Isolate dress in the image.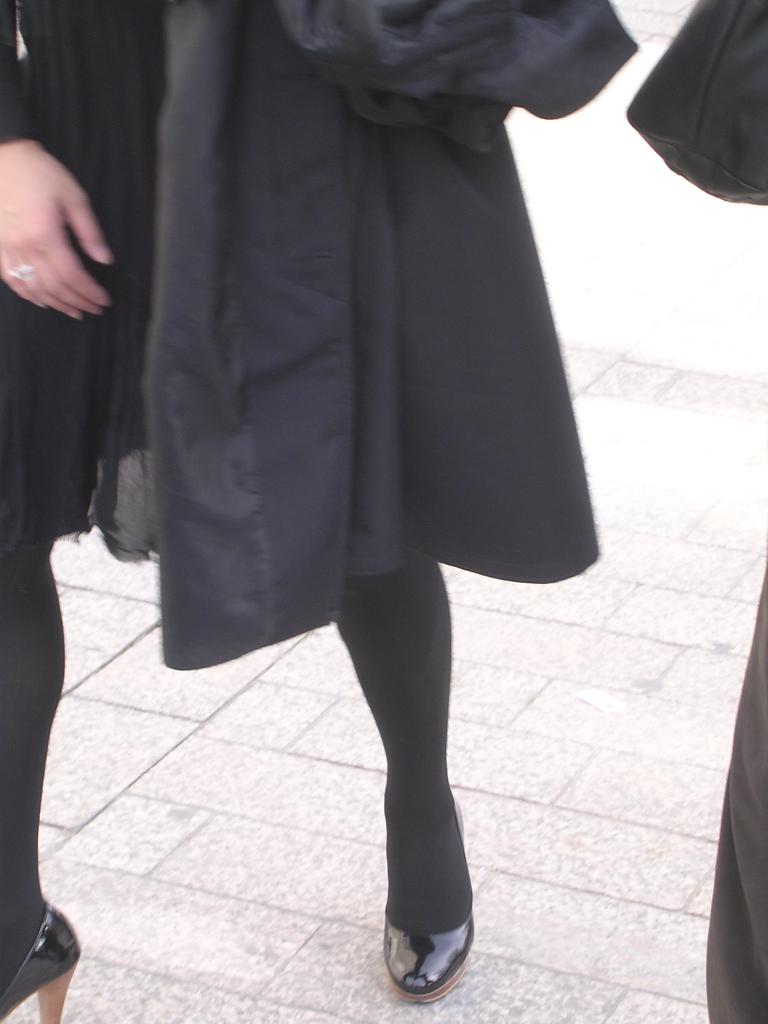
Isolated region: pyautogui.locateOnScreen(103, 0, 582, 549).
